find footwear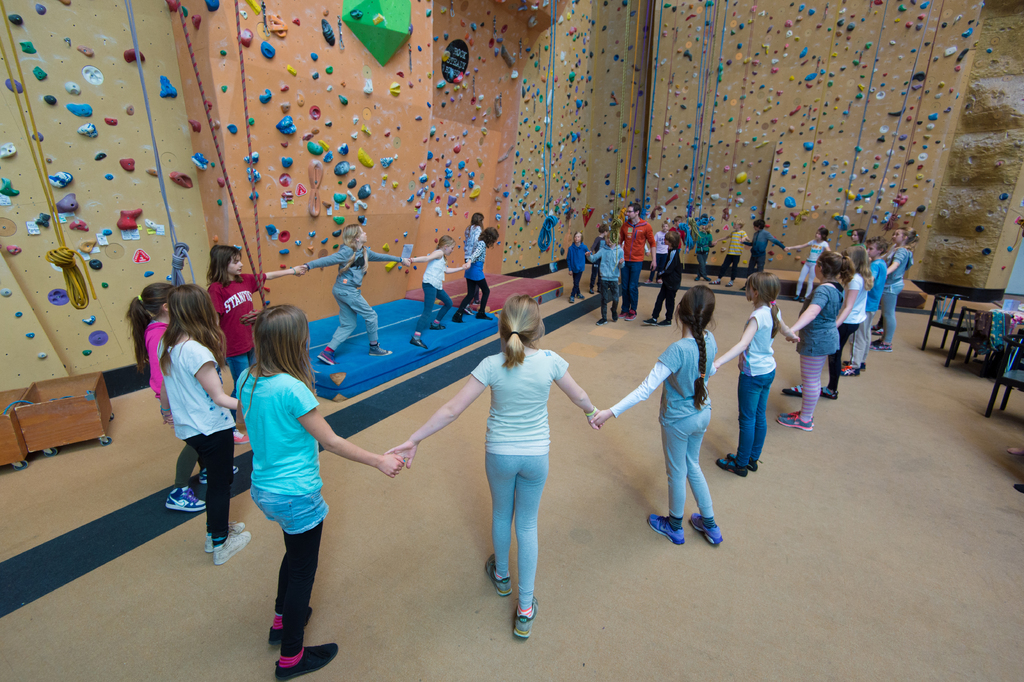
(left=476, top=310, right=493, bottom=317)
